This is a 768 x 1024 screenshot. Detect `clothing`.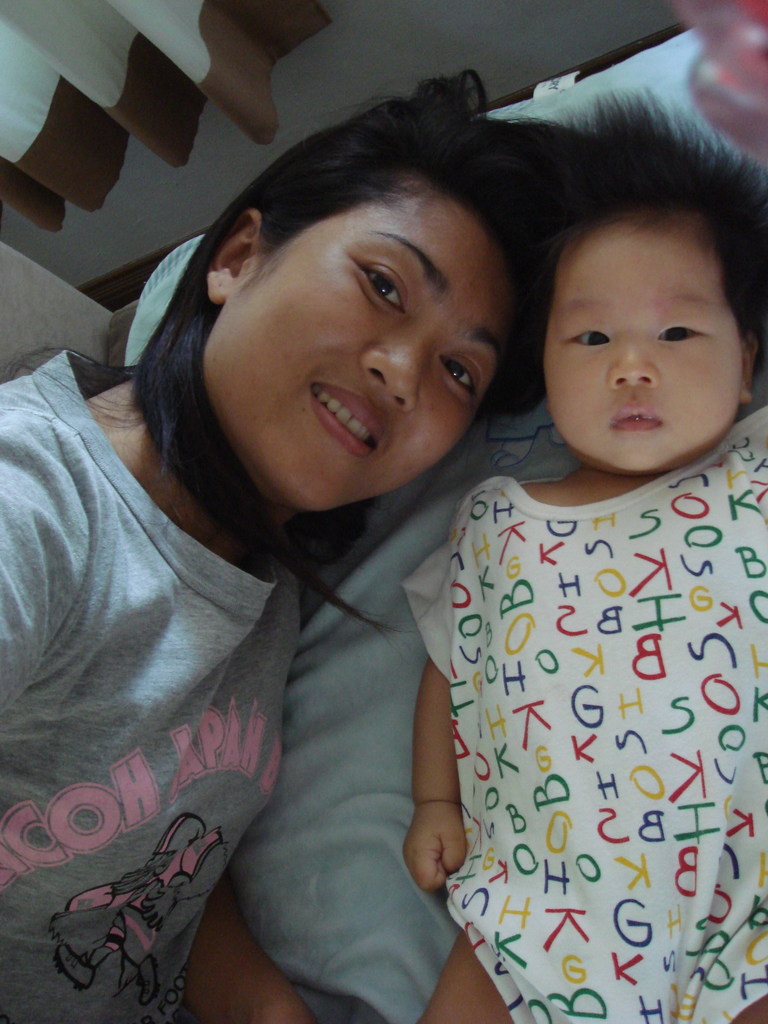
(0, 351, 332, 1023).
